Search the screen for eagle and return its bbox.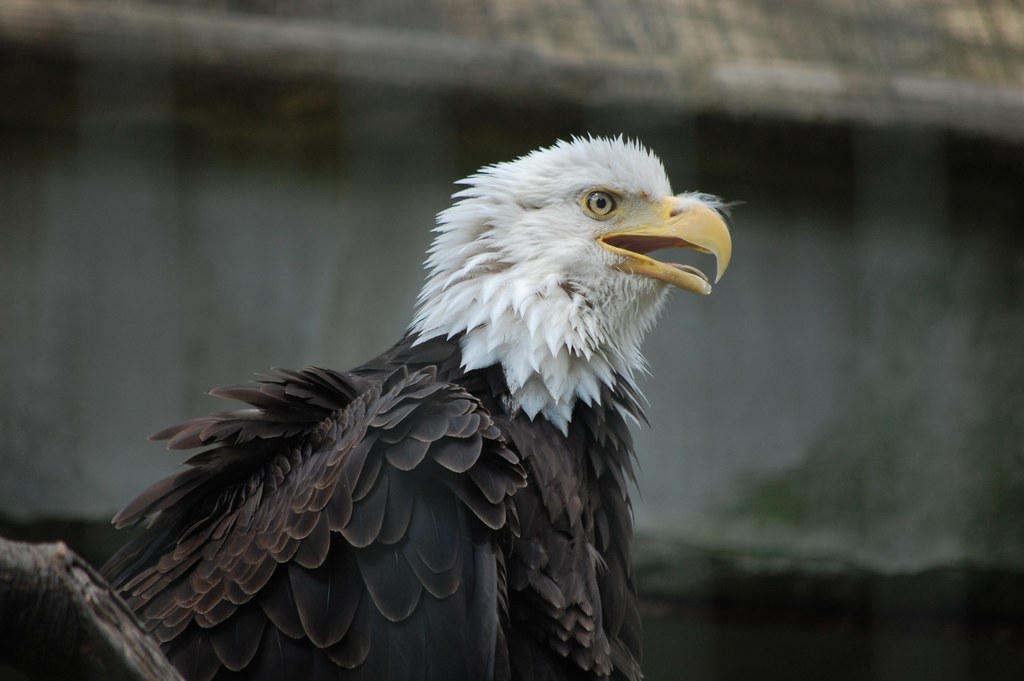
Found: bbox=[99, 135, 746, 680].
